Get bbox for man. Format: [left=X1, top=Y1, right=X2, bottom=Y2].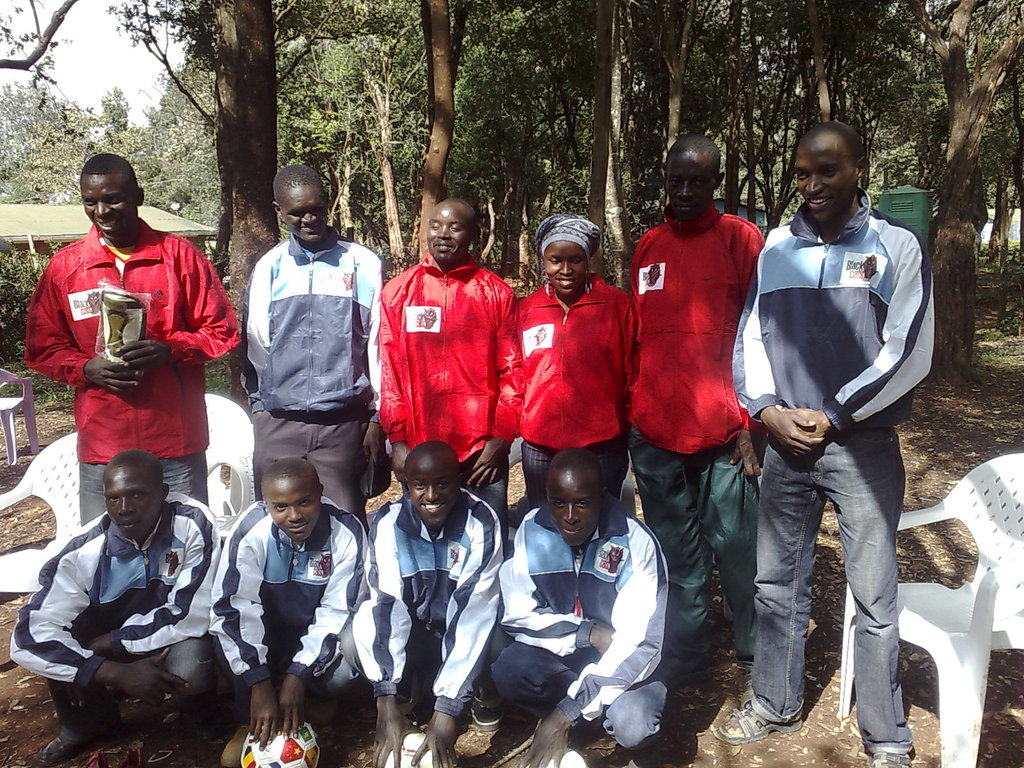
[left=353, top=439, right=506, bottom=767].
